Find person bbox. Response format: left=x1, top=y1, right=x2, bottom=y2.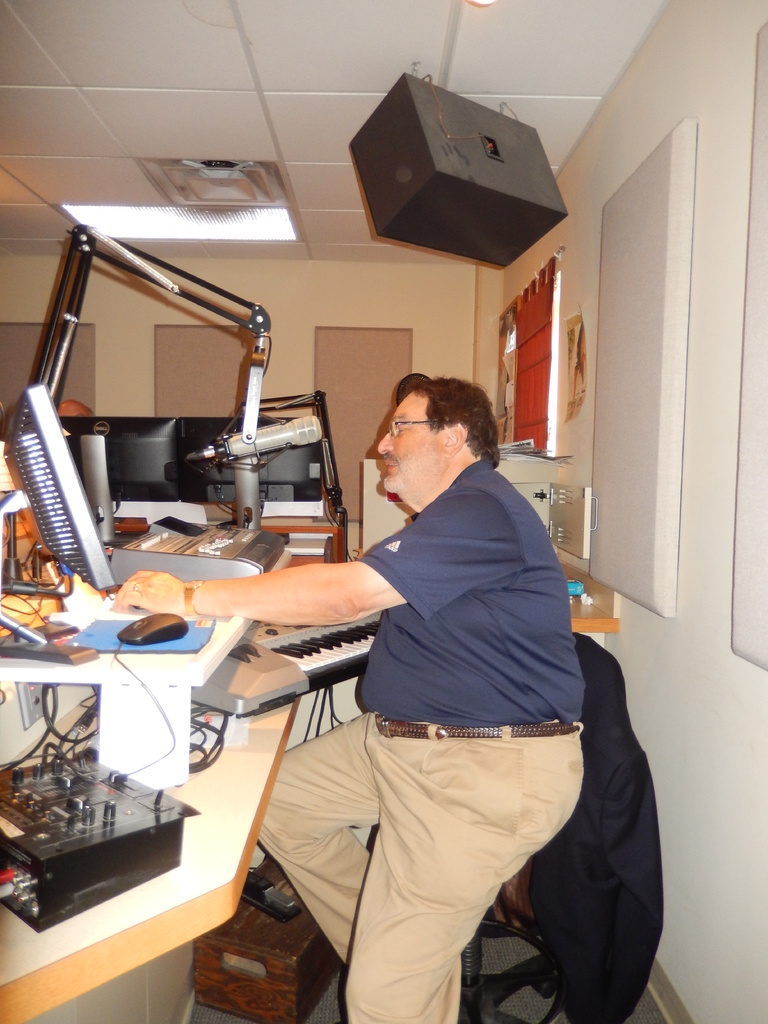
left=111, top=370, right=587, bottom=1023.
